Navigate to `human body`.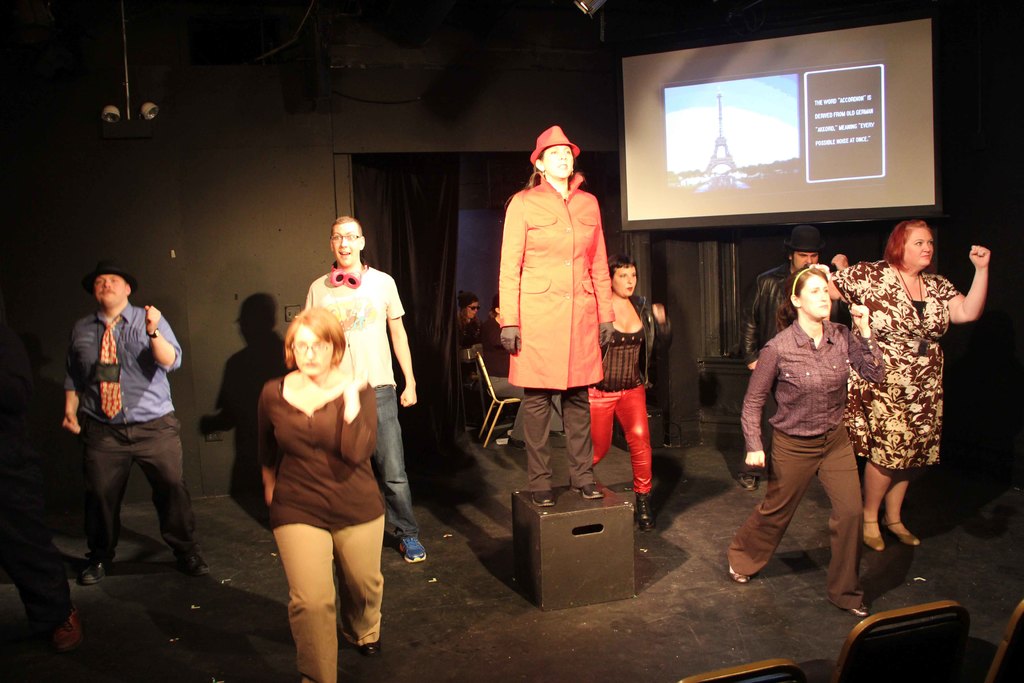
Navigation target: (x1=504, y1=136, x2=628, y2=564).
